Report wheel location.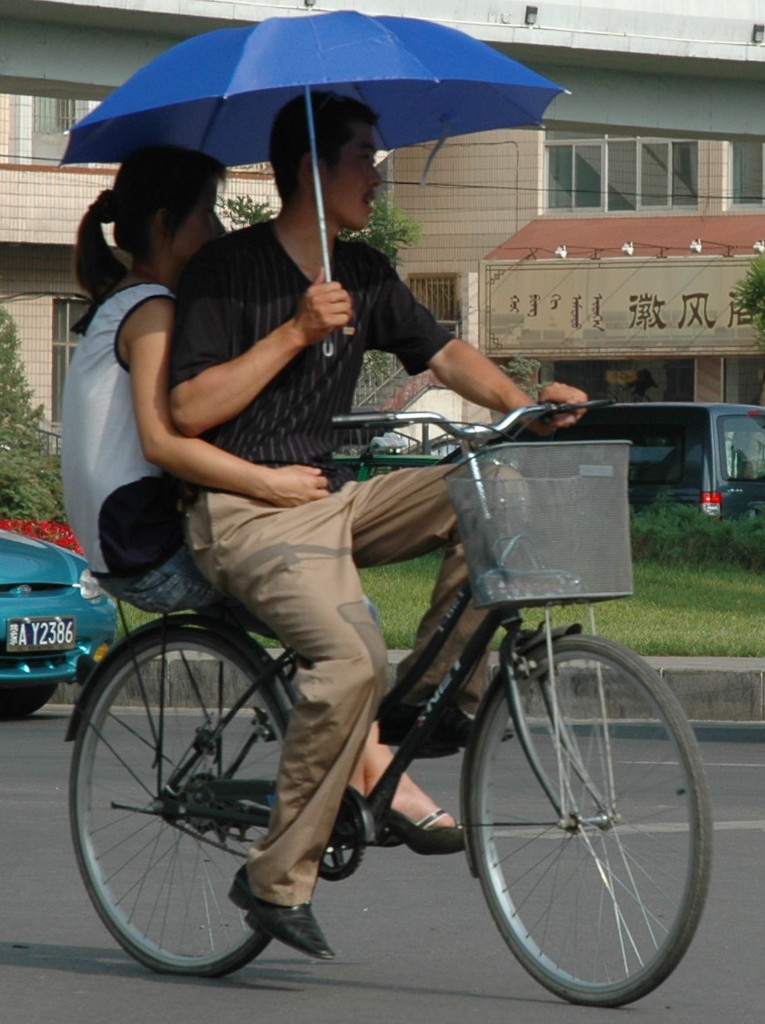
Report: crop(0, 677, 56, 723).
